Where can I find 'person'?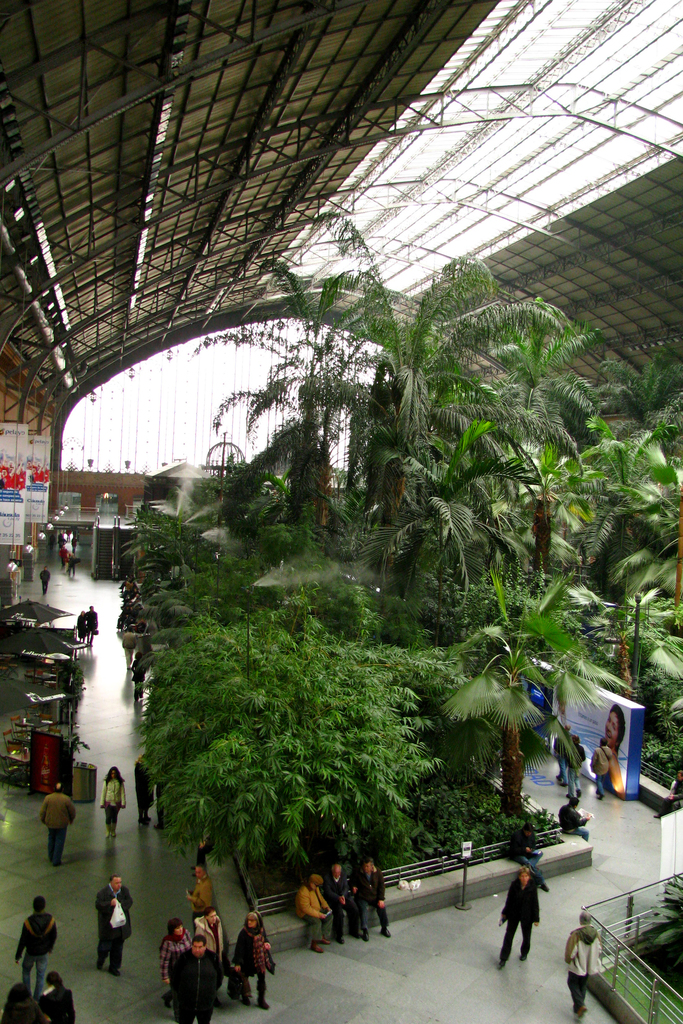
You can find it at {"left": 291, "top": 876, "right": 327, "bottom": 949}.
